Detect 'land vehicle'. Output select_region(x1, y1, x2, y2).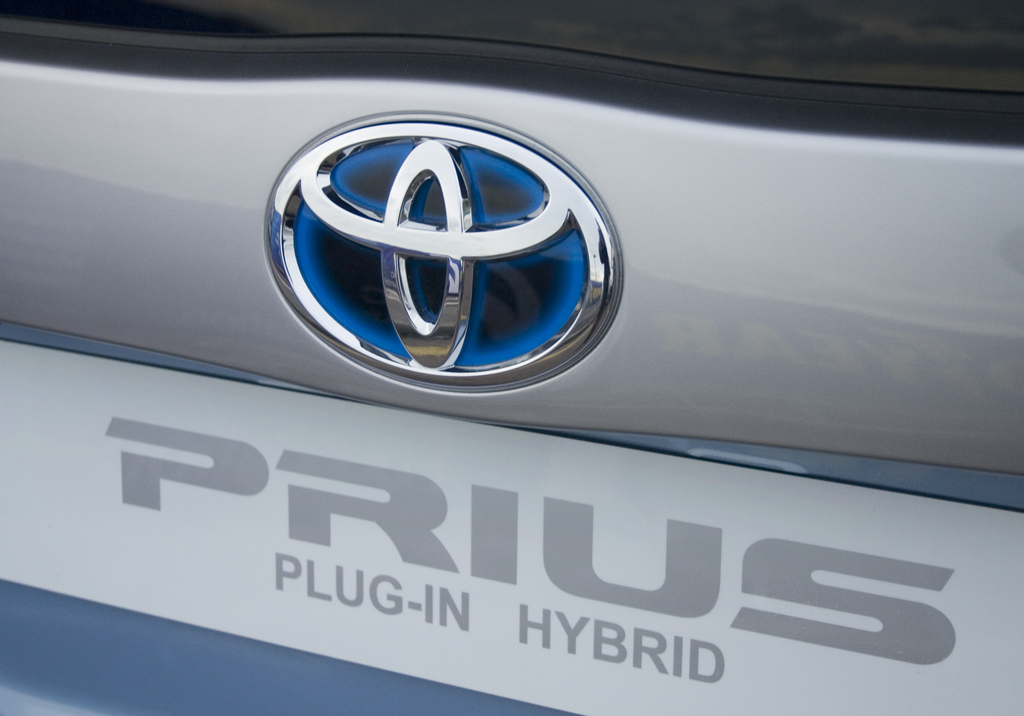
select_region(0, 0, 1020, 712).
